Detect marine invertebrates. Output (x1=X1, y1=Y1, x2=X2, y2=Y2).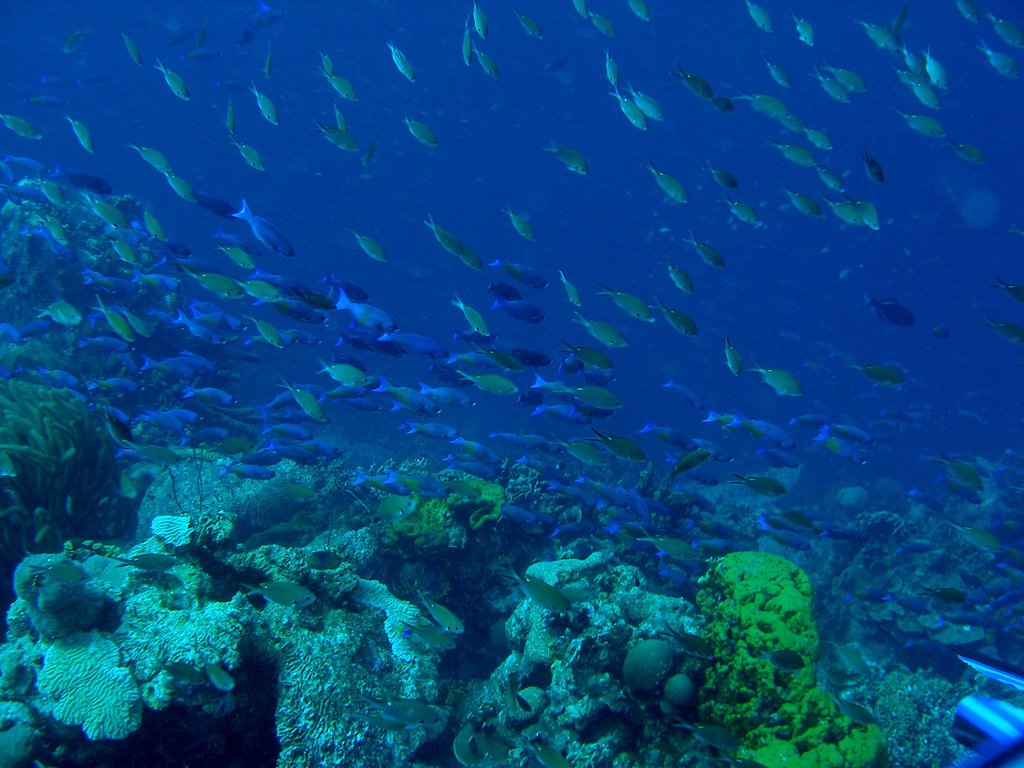
(x1=842, y1=595, x2=870, y2=632).
